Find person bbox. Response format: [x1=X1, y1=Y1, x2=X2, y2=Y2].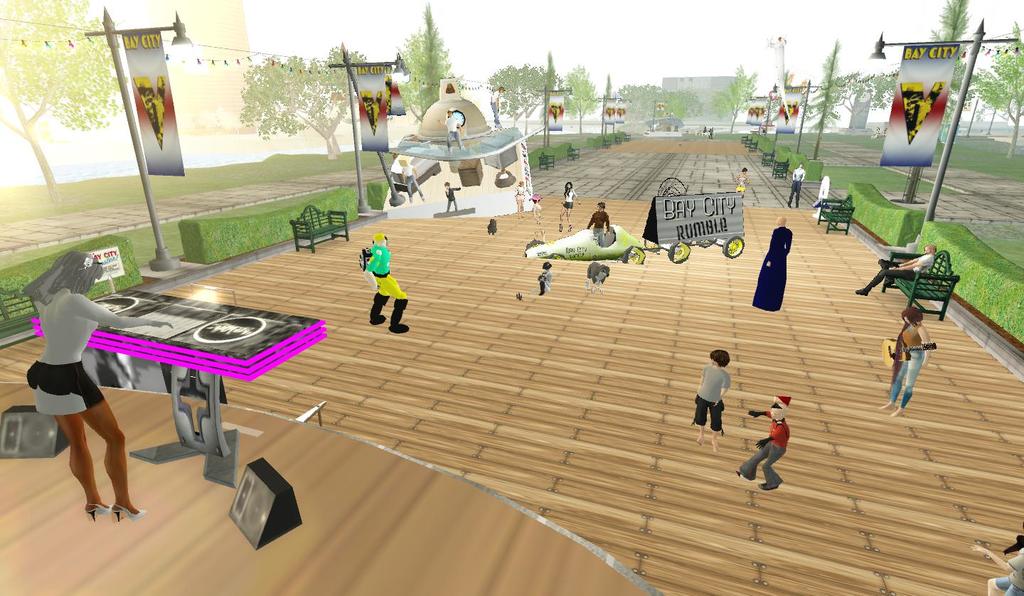
[x1=791, y1=161, x2=805, y2=208].
